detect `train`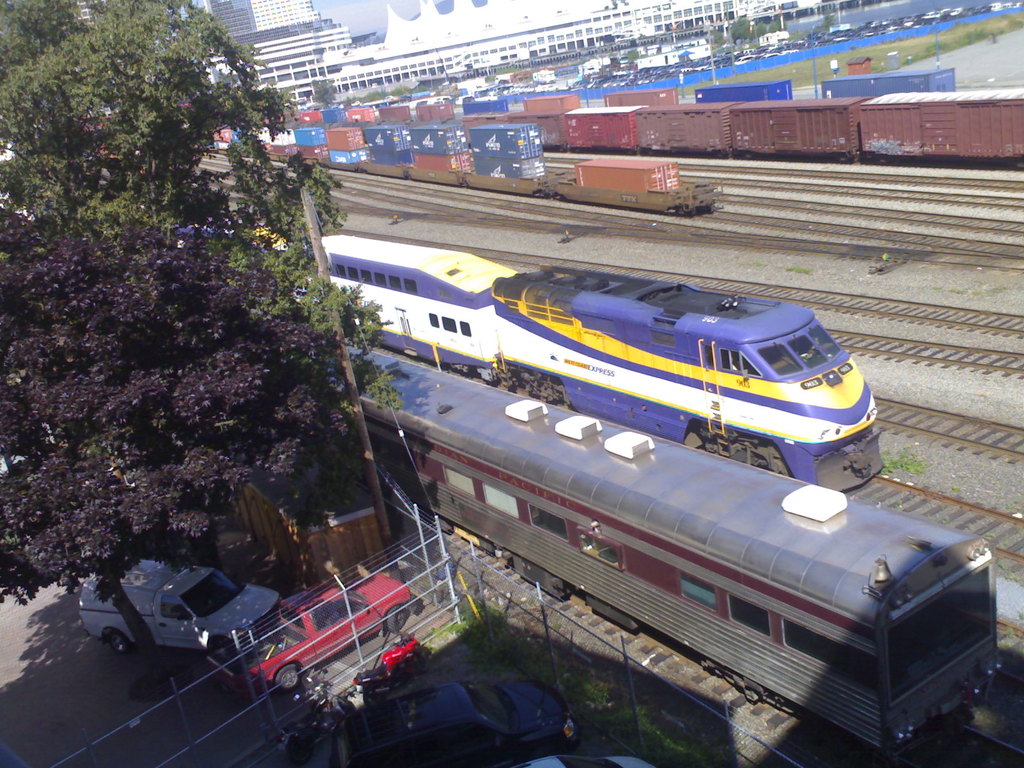
<region>300, 66, 953, 118</region>
